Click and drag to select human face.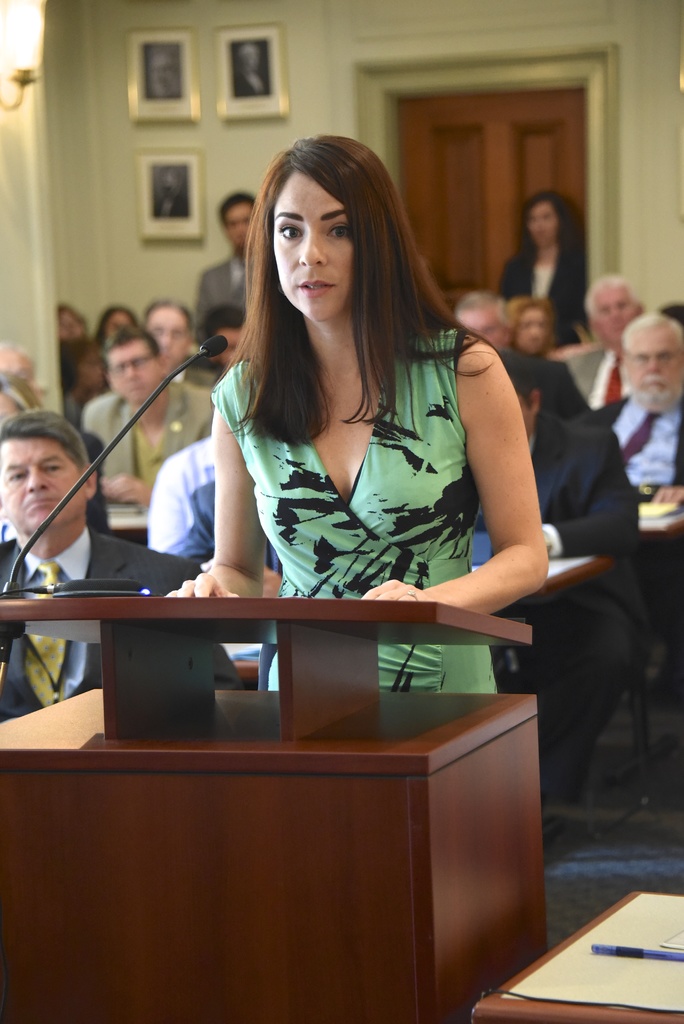
Selection: left=526, top=199, right=558, bottom=246.
